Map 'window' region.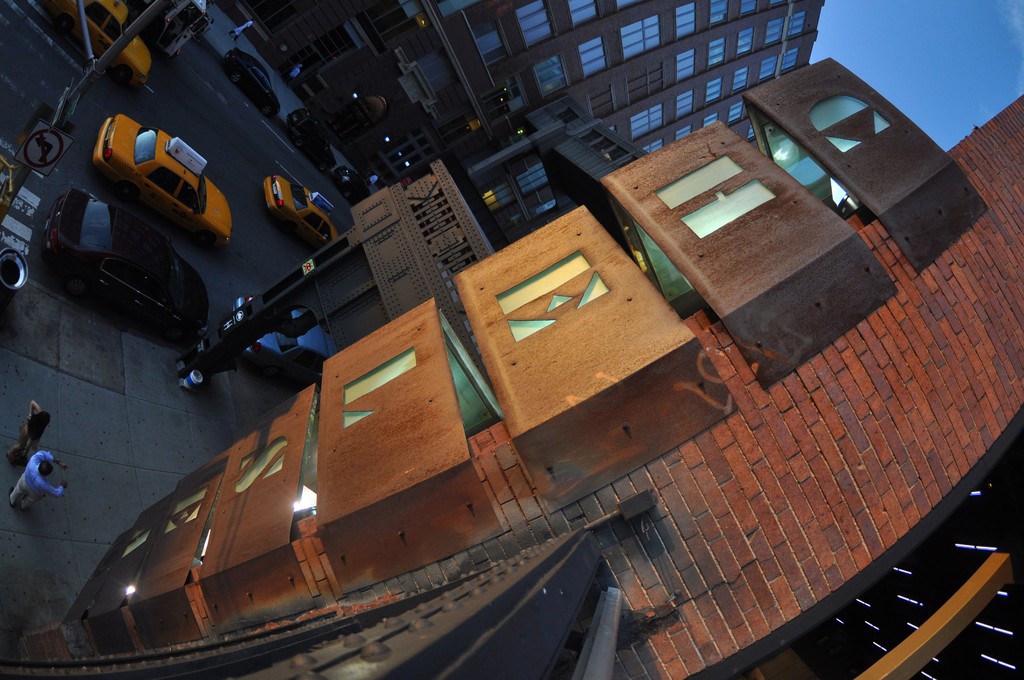
Mapped to bbox=(787, 12, 806, 35).
